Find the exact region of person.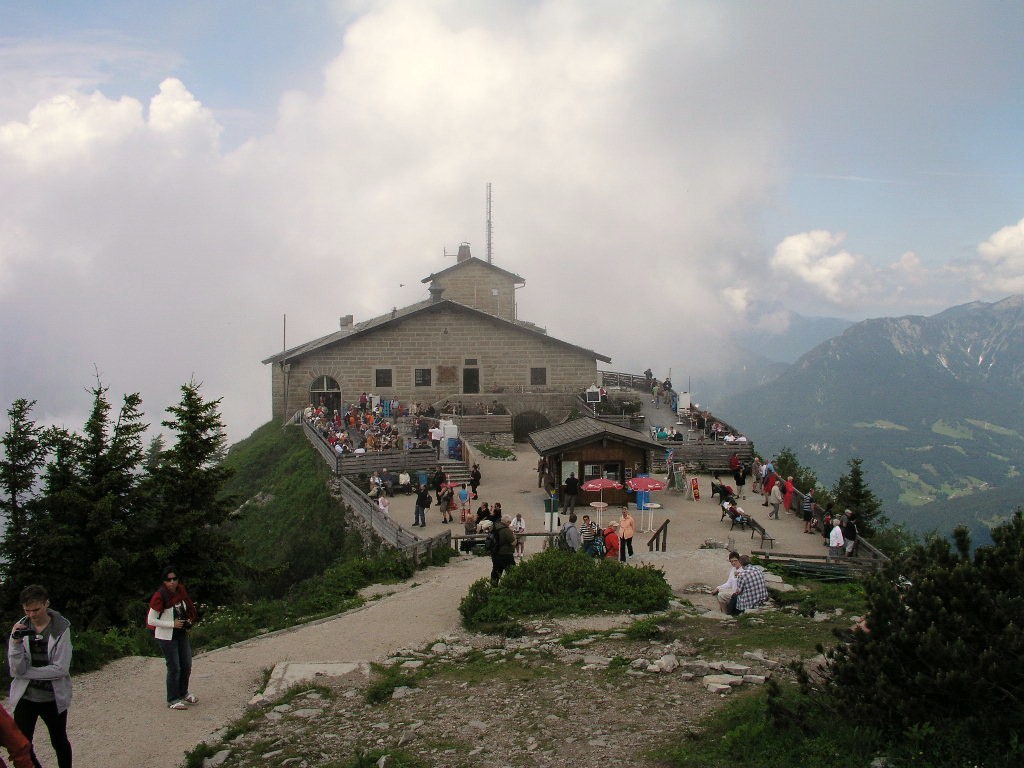
Exact region: [x1=729, y1=551, x2=766, y2=609].
